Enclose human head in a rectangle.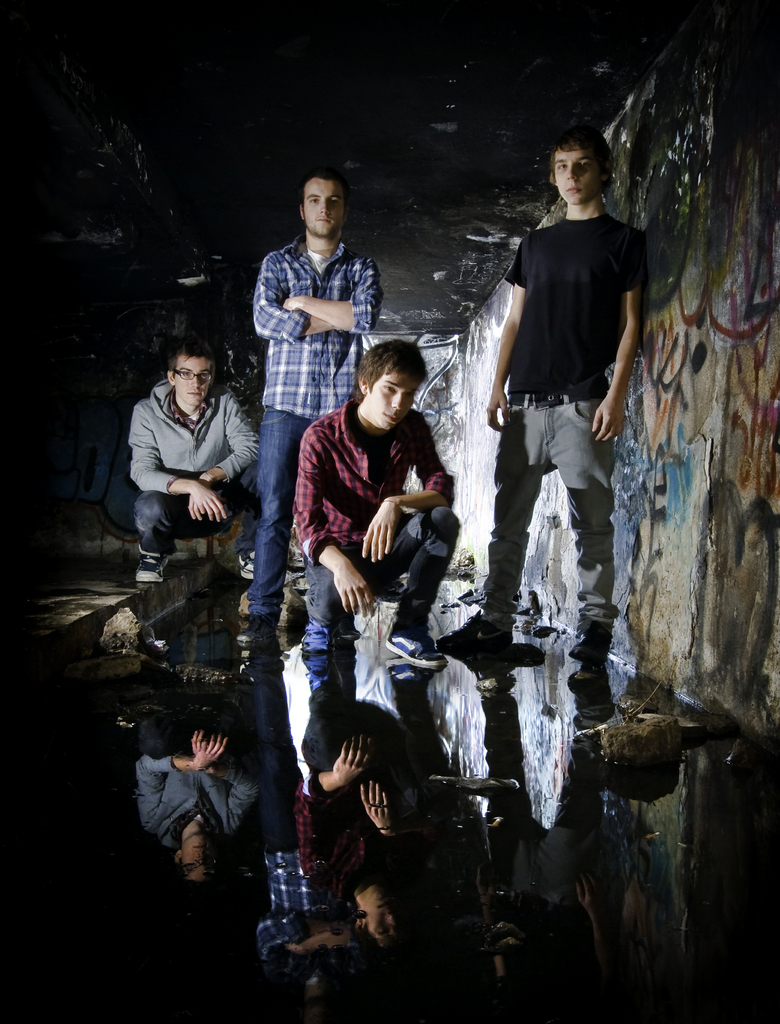
BBox(546, 127, 613, 202).
